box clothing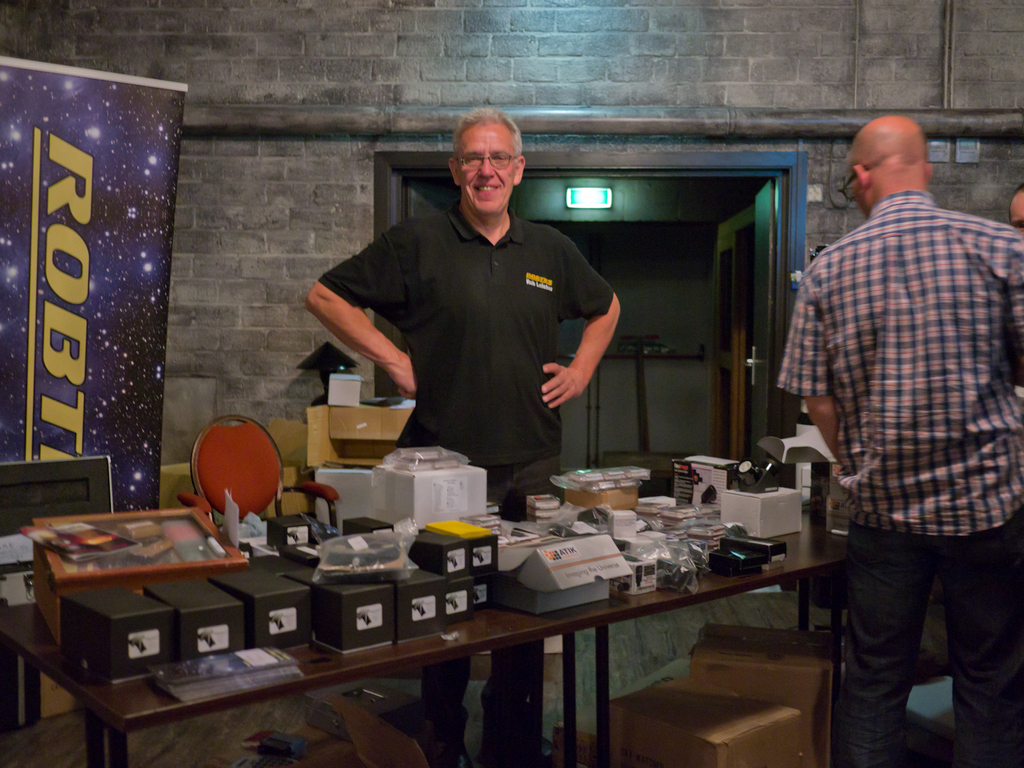
323/173/622/470
